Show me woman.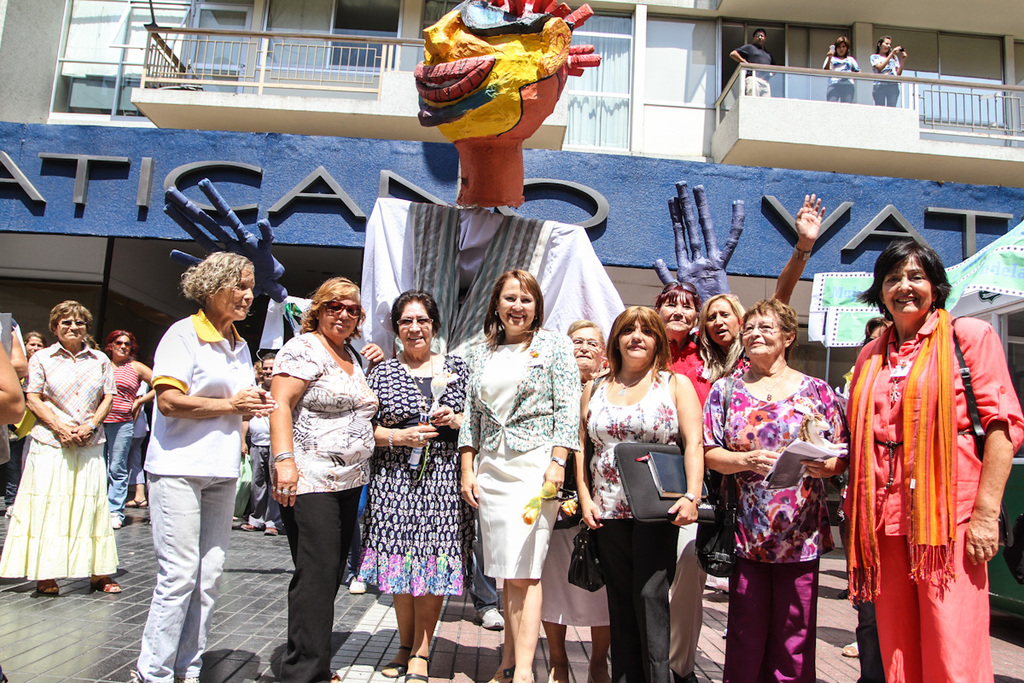
woman is here: Rect(565, 312, 618, 681).
